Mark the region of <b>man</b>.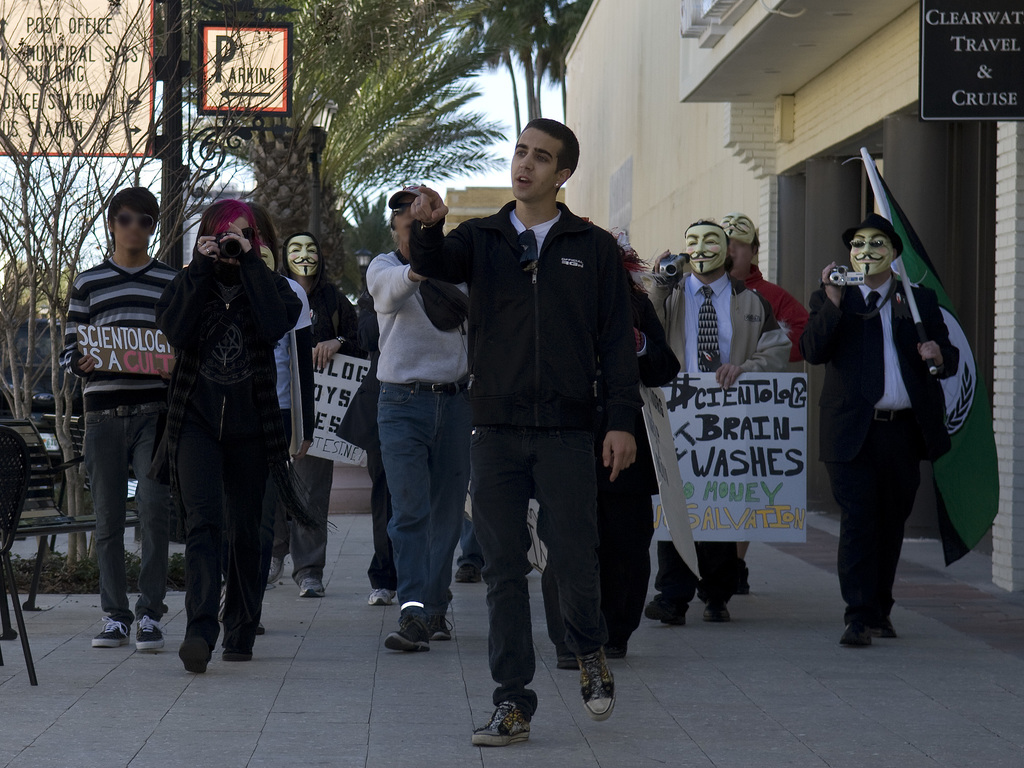
Region: [63,185,181,646].
